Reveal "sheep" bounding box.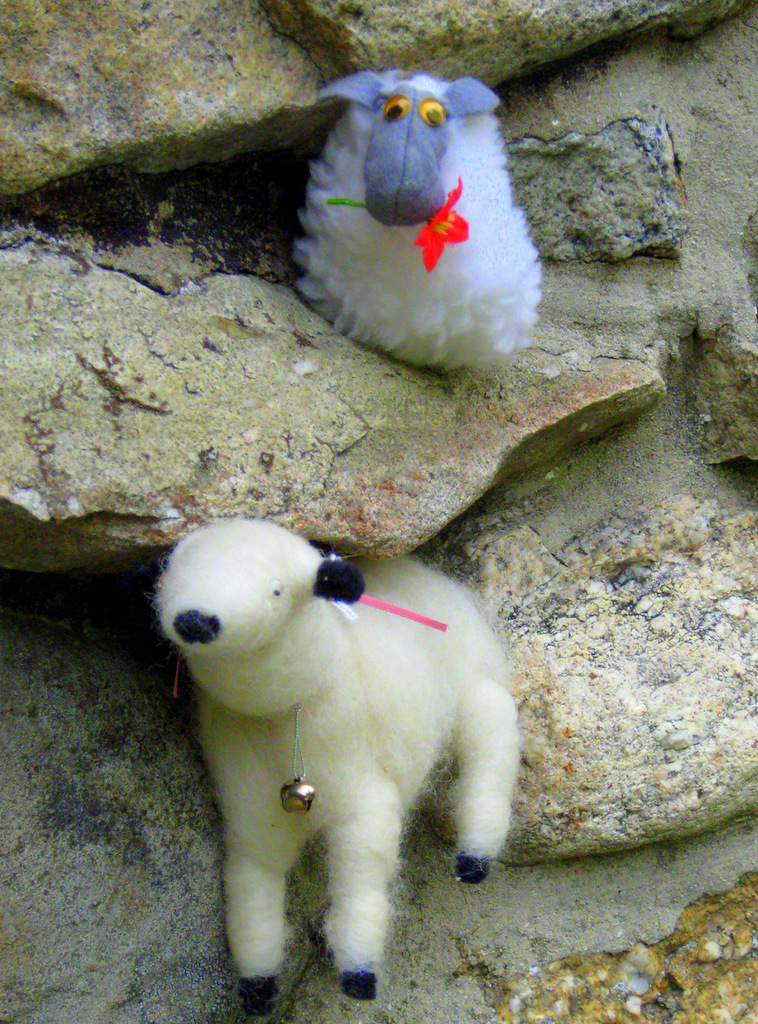
Revealed: 129,488,540,1005.
